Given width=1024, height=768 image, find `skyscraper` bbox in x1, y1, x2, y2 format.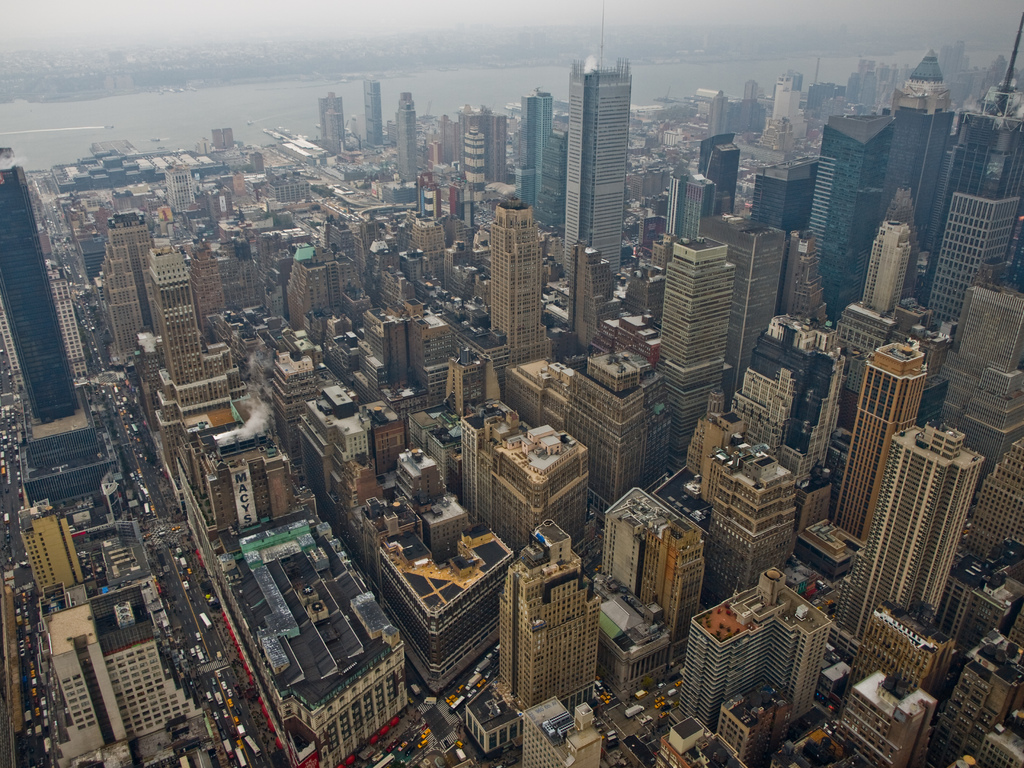
316, 87, 342, 150.
